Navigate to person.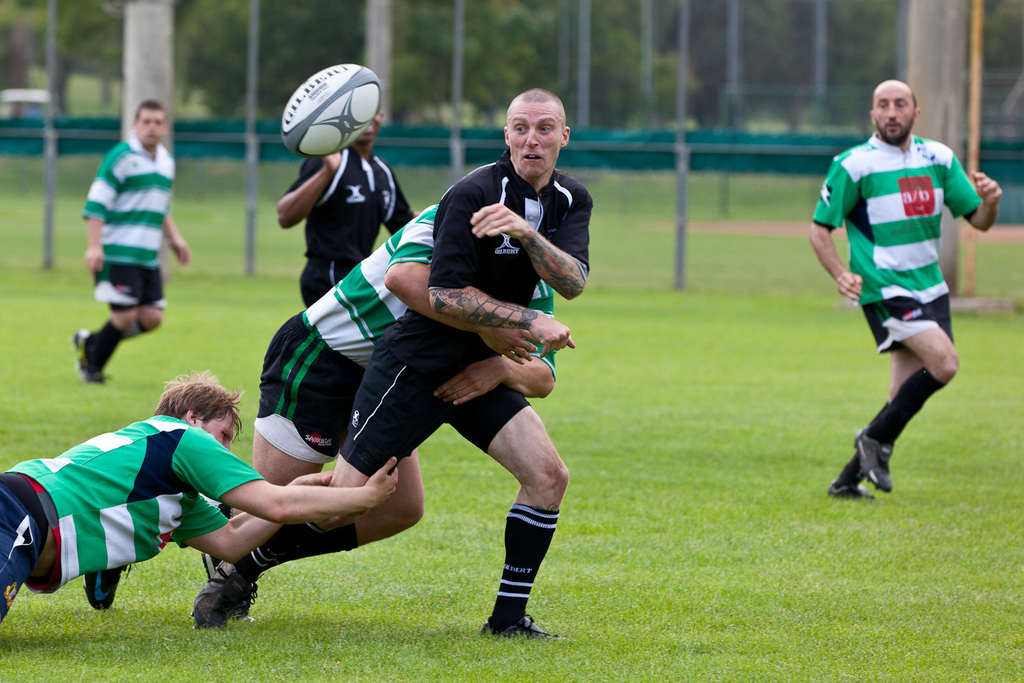
Navigation target: pyautogui.locateOnScreen(189, 89, 594, 644).
